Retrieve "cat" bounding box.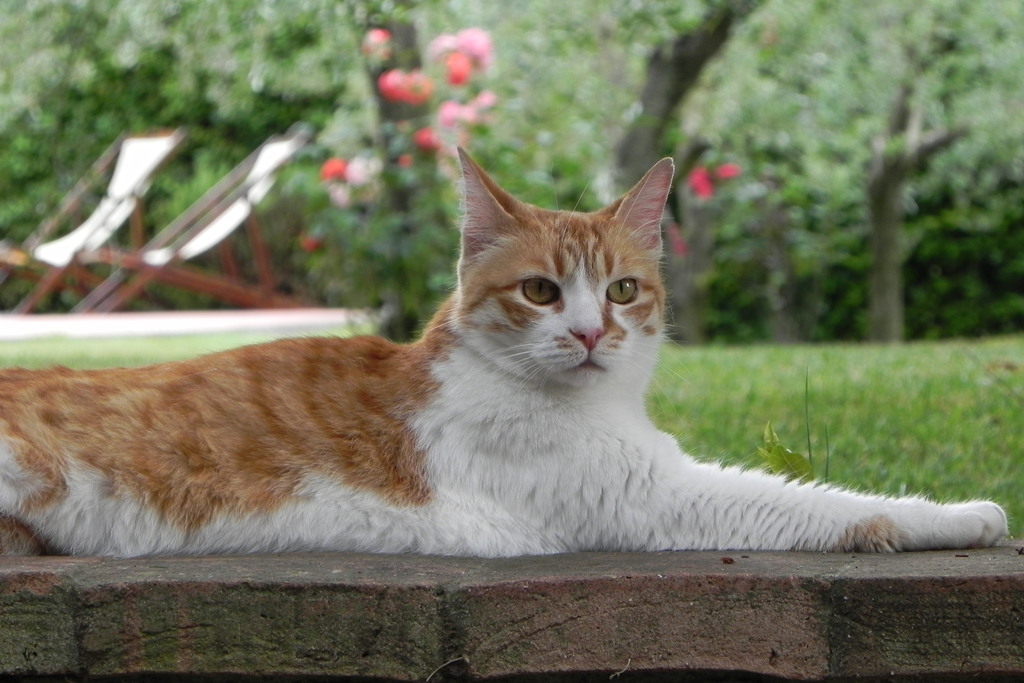
Bounding box: {"left": 0, "top": 140, "right": 1014, "bottom": 556}.
